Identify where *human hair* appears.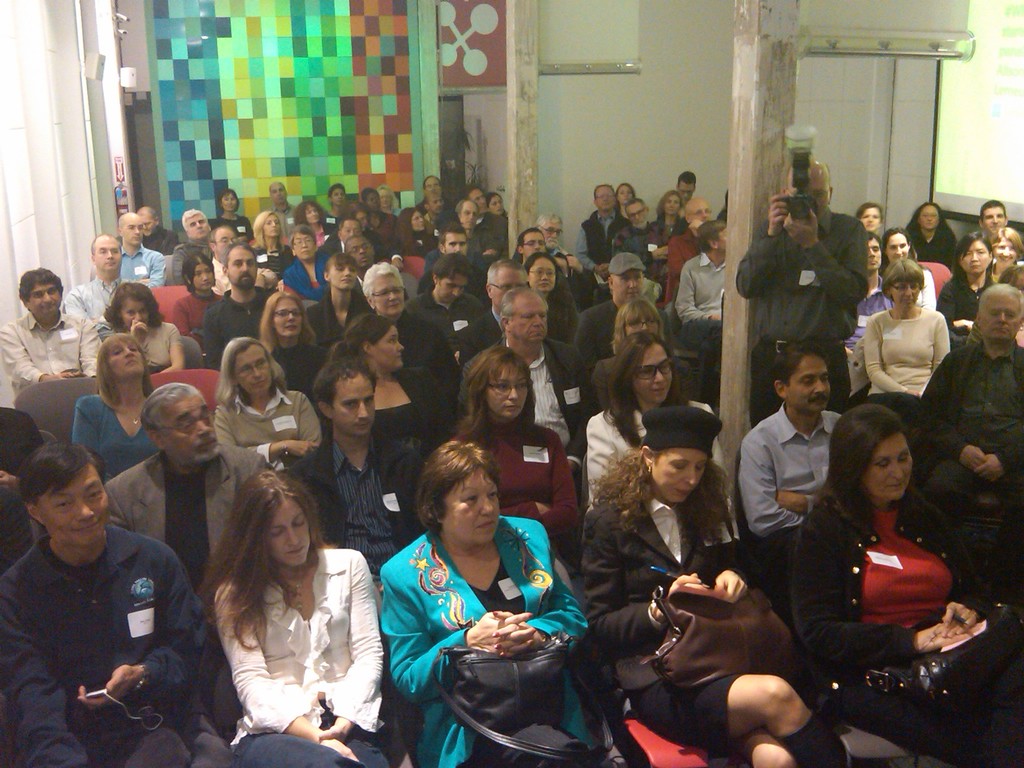
Appears at BBox(696, 219, 729, 254).
